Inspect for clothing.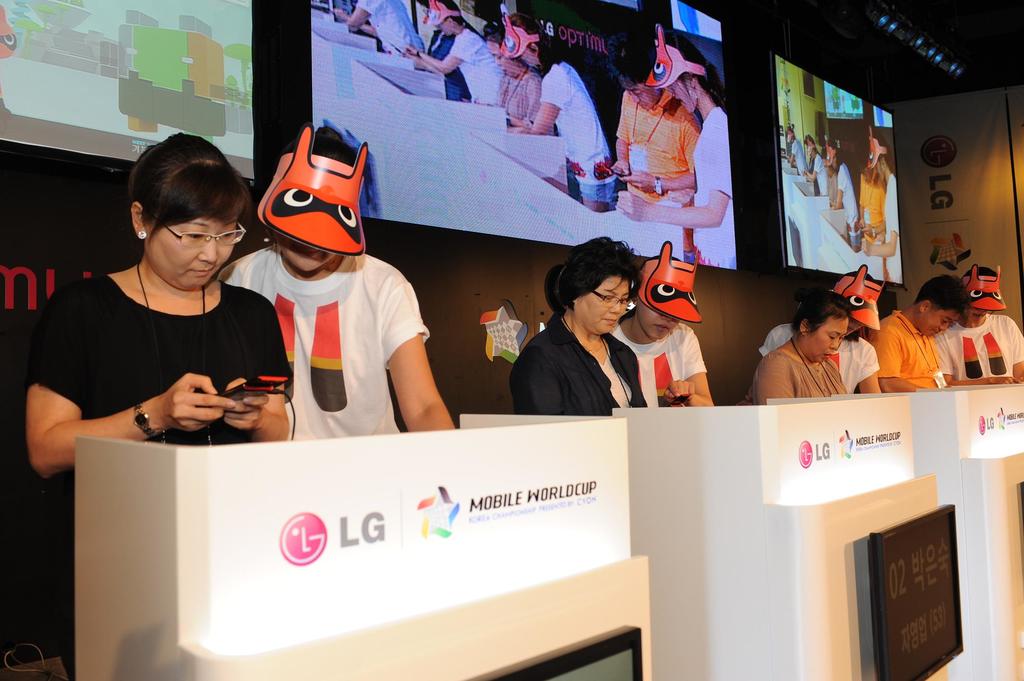
Inspection: [755, 347, 837, 392].
